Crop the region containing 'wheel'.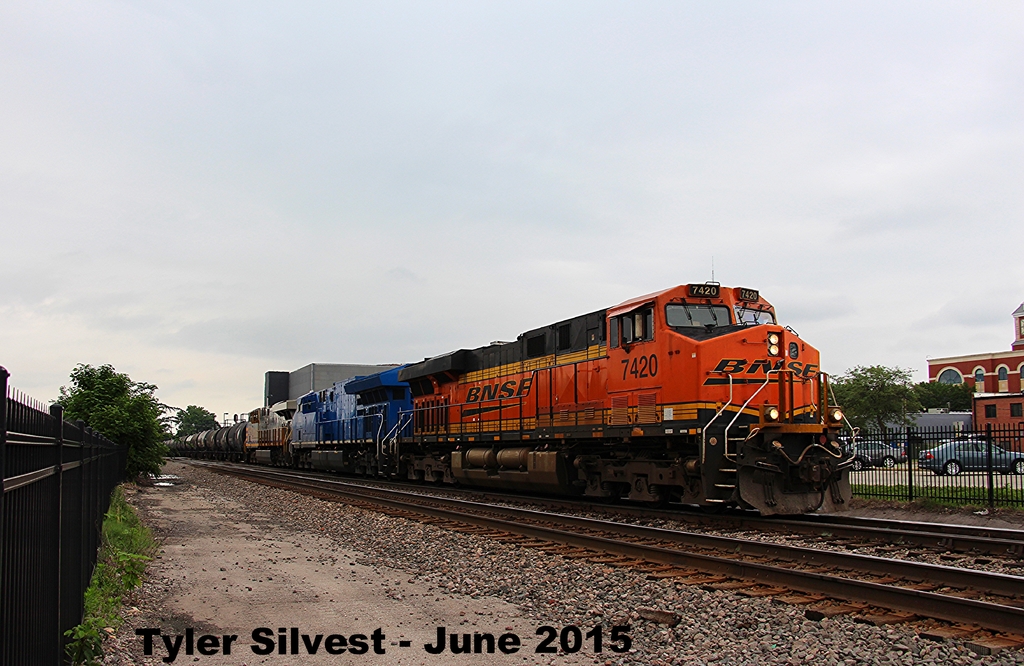
Crop region: [881,455,897,469].
